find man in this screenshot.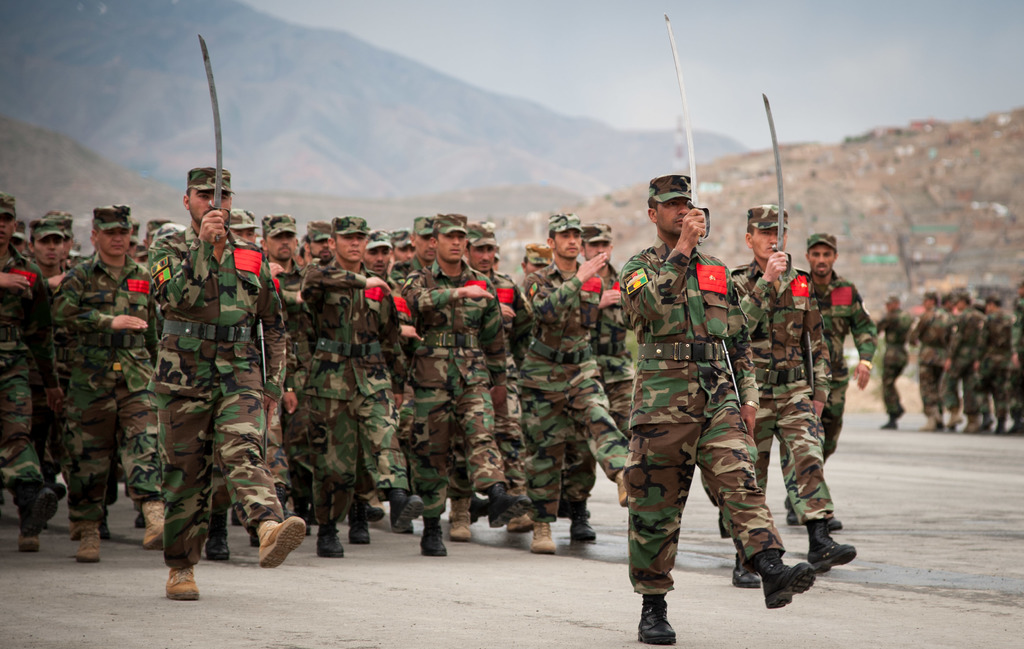
The bounding box for man is {"left": 517, "top": 238, "right": 557, "bottom": 279}.
